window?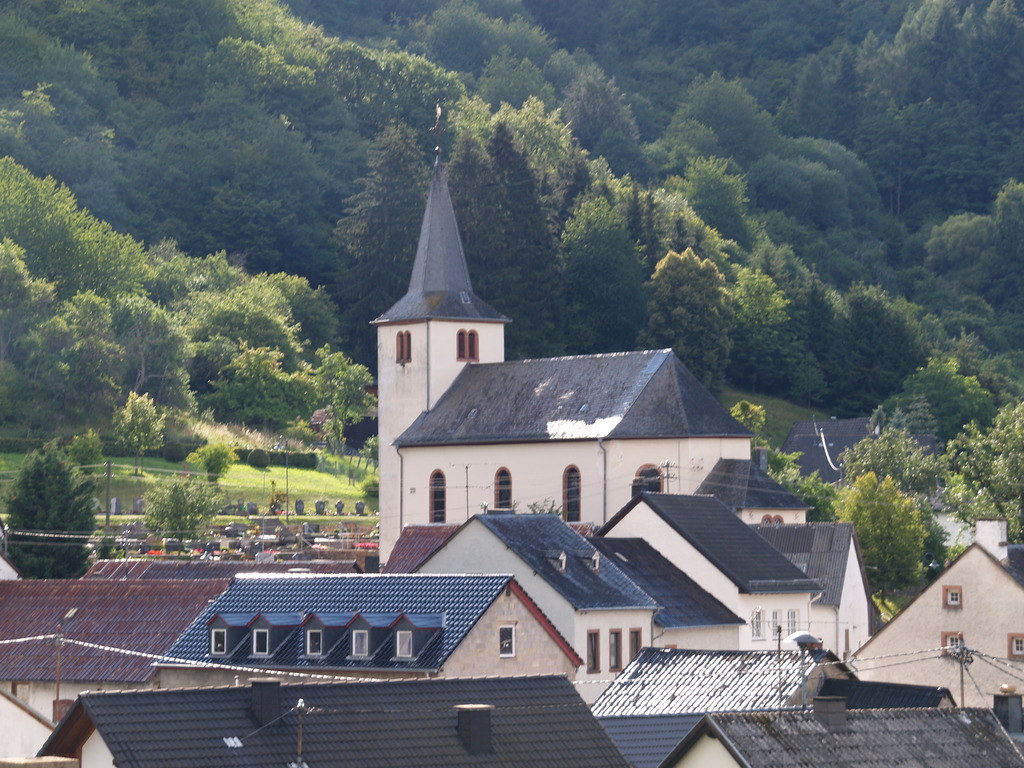
[394,324,413,360]
